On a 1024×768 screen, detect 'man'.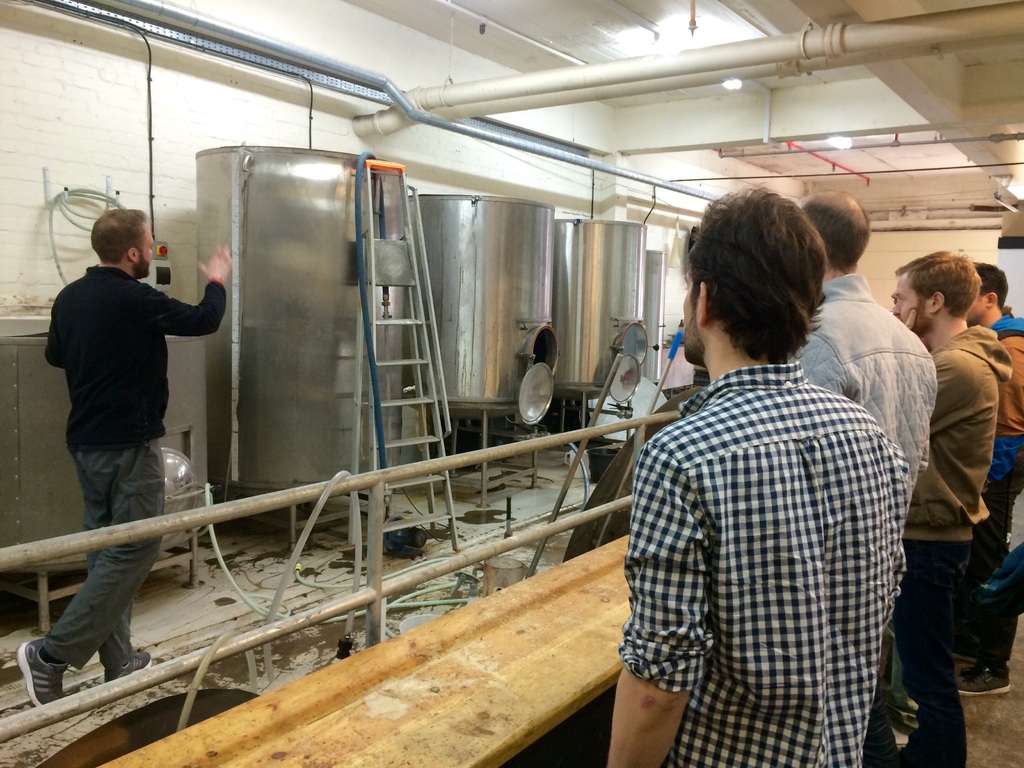
[883, 252, 1012, 767].
